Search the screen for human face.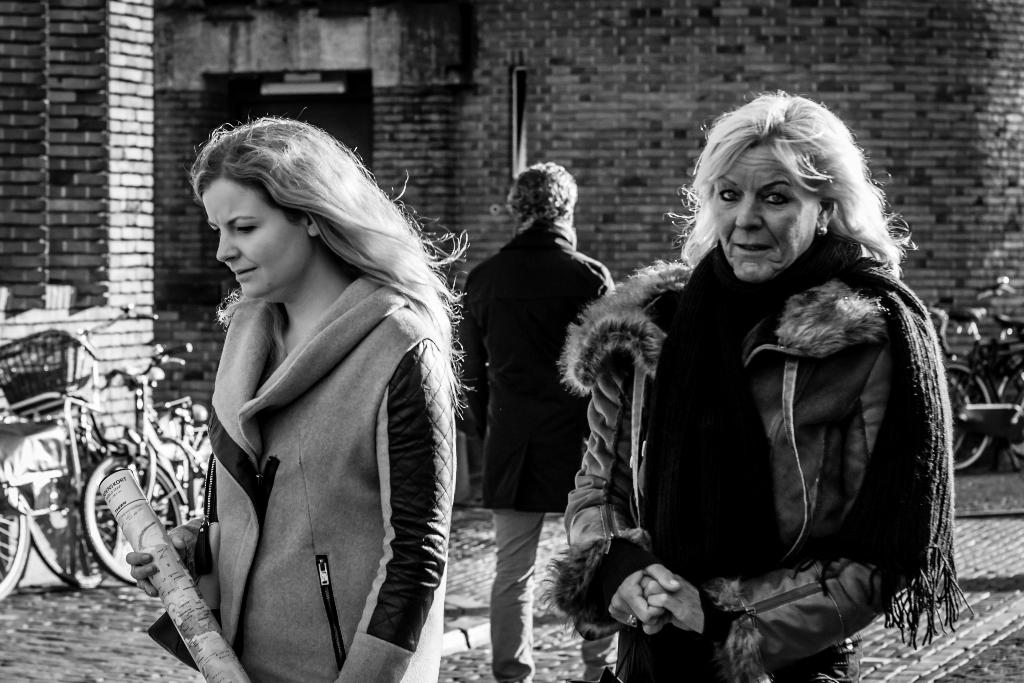
Found at (left=712, top=143, right=819, bottom=281).
